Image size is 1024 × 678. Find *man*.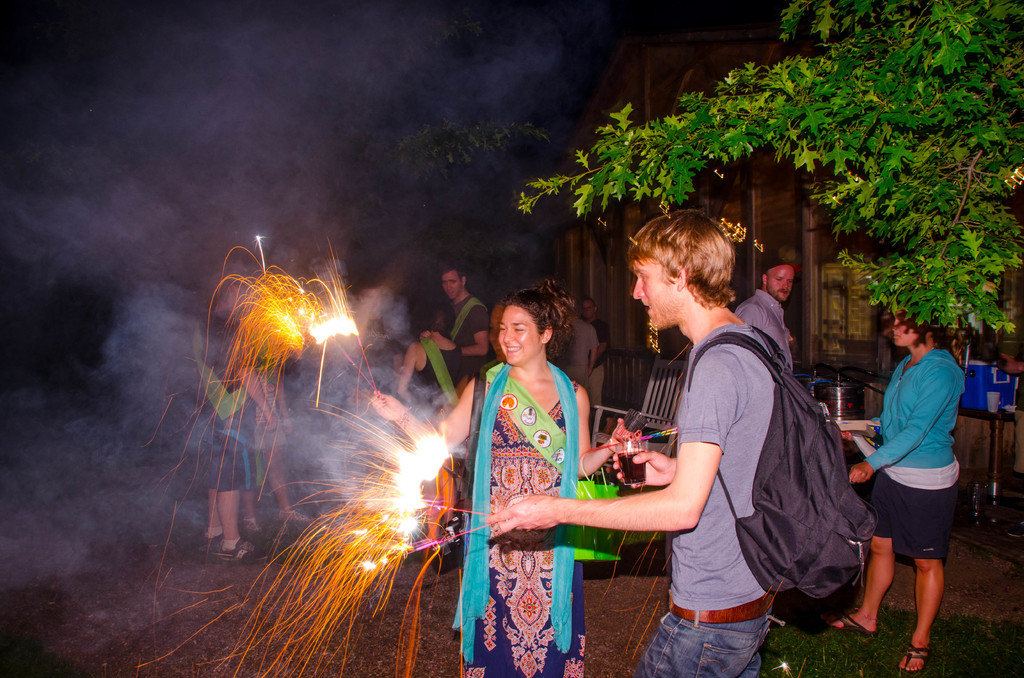
441/274/493/391.
